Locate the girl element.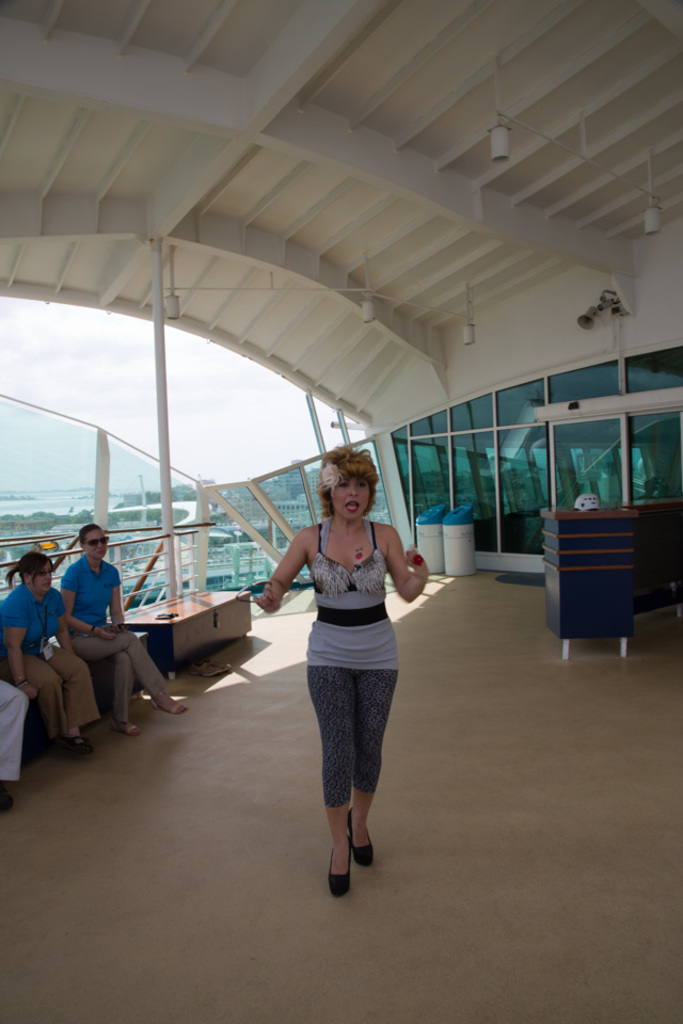
Element bbox: rect(251, 448, 425, 894).
